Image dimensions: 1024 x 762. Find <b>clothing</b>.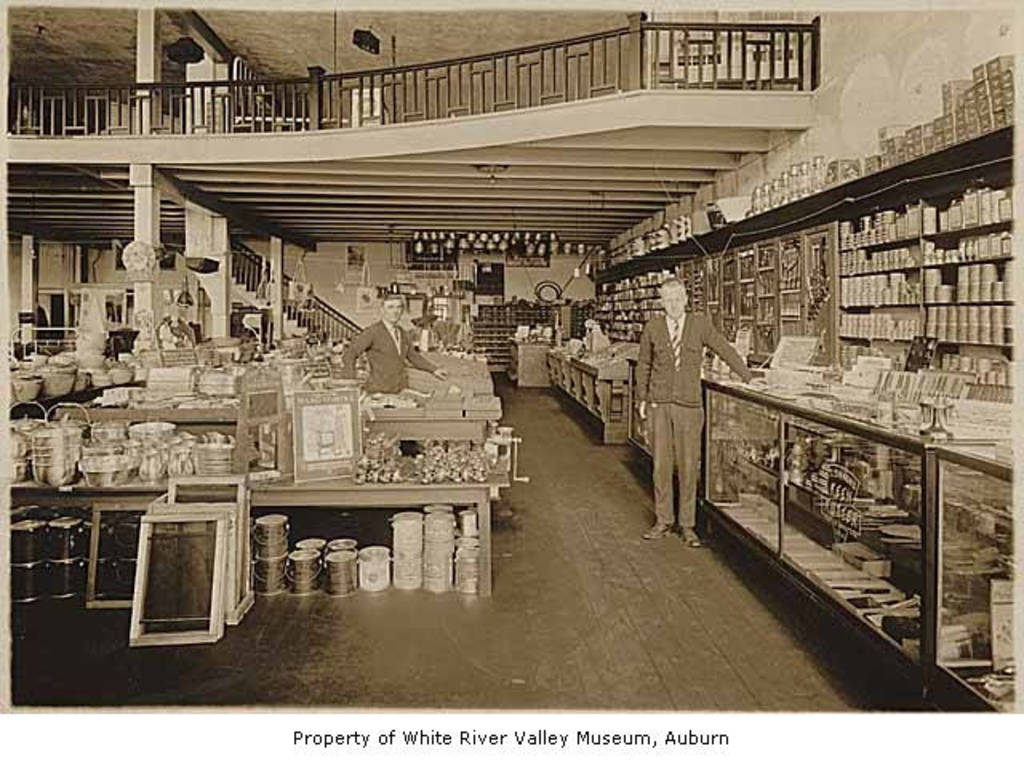
(651,293,734,562).
